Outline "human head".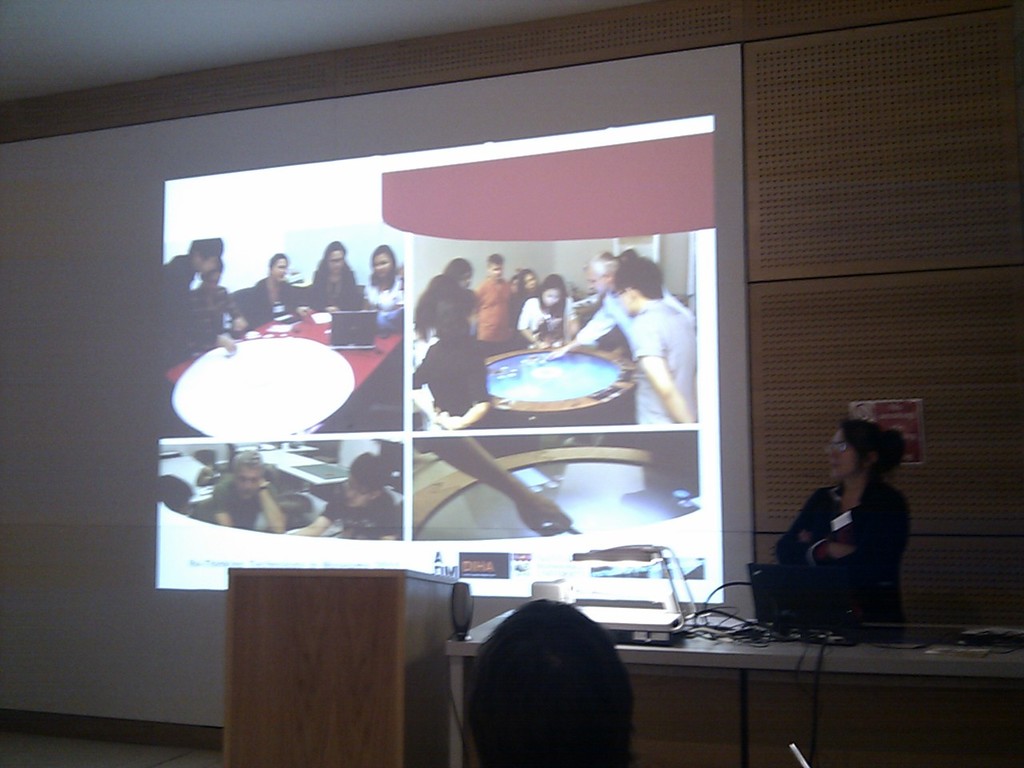
Outline: bbox=(446, 257, 474, 288).
